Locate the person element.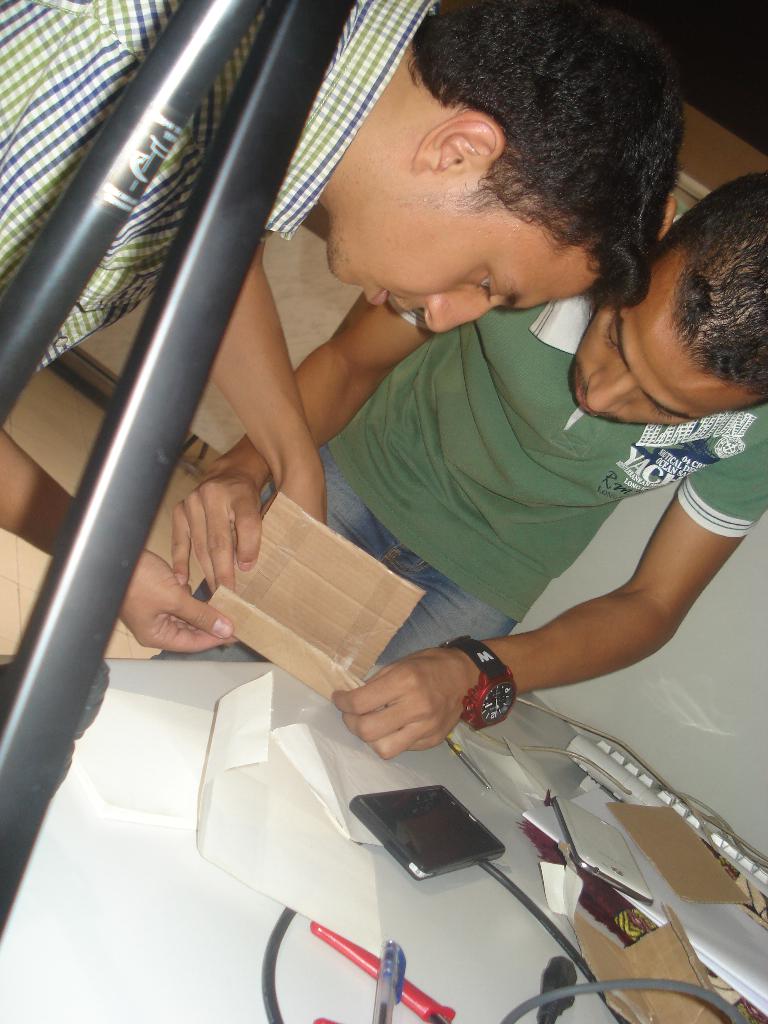
Element bbox: x1=0 y1=0 x2=684 y2=753.
